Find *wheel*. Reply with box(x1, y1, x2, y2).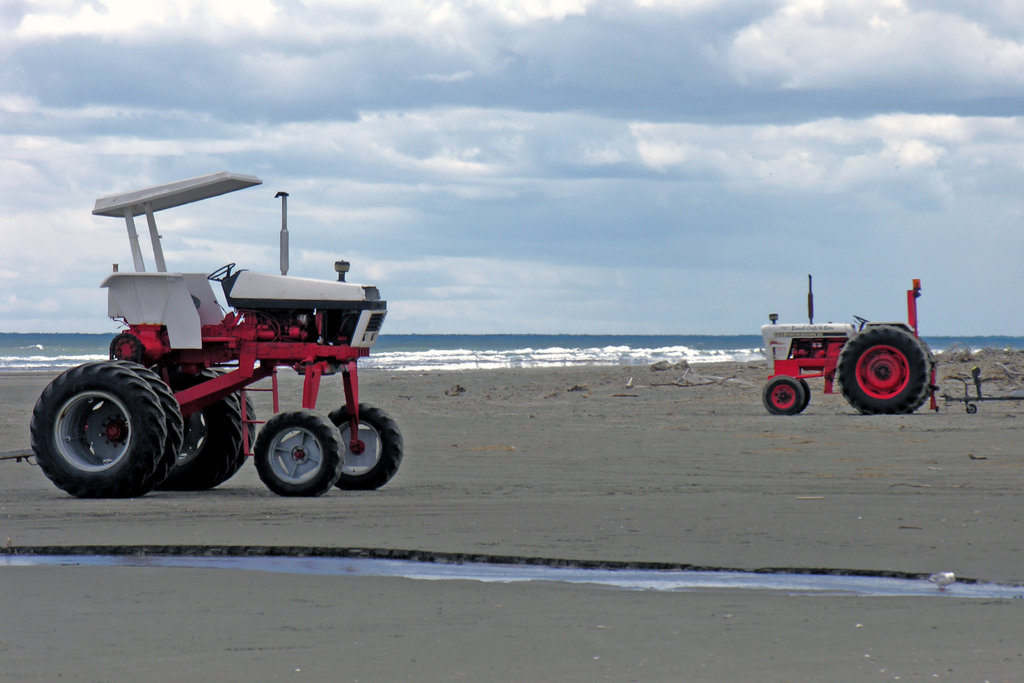
box(965, 404, 977, 415).
